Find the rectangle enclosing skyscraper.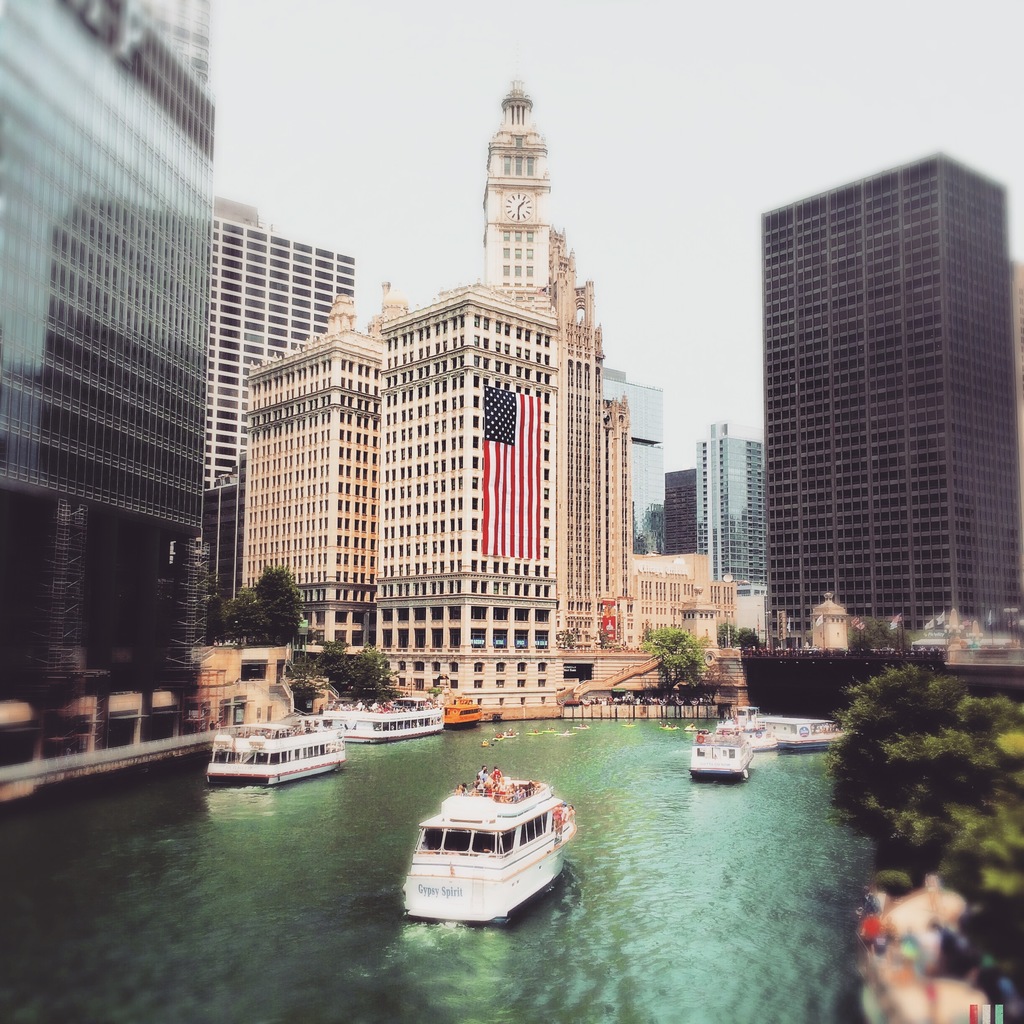
555:208:631:663.
